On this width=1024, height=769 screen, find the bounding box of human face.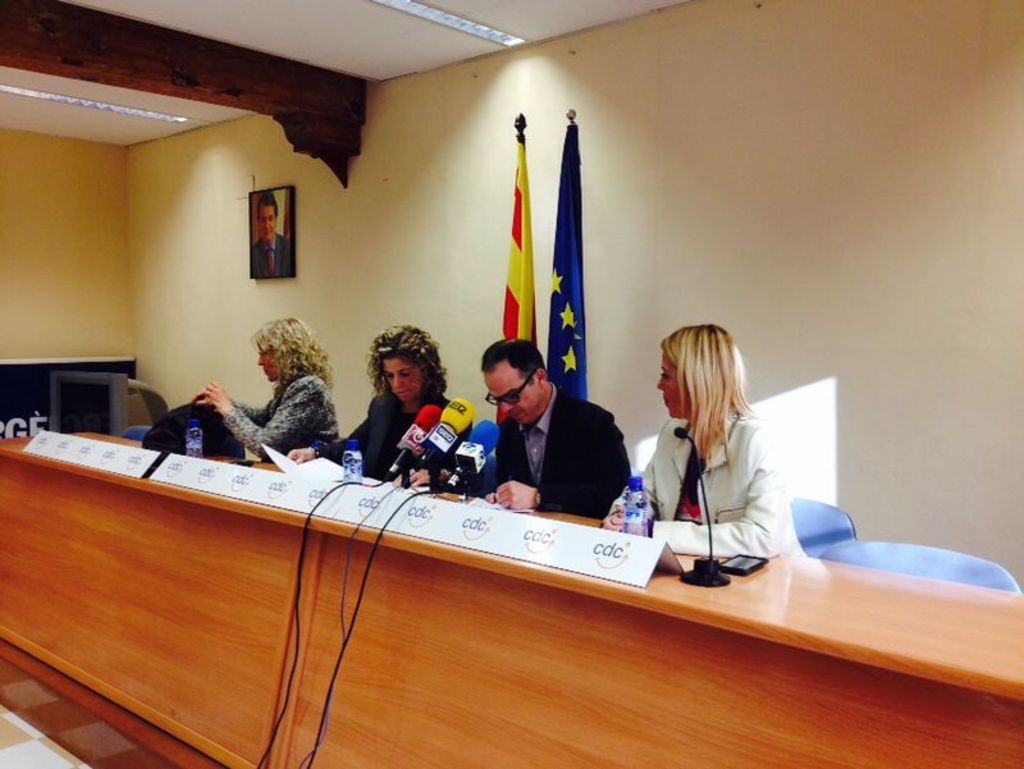
Bounding box: box(260, 205, 276, 246).
